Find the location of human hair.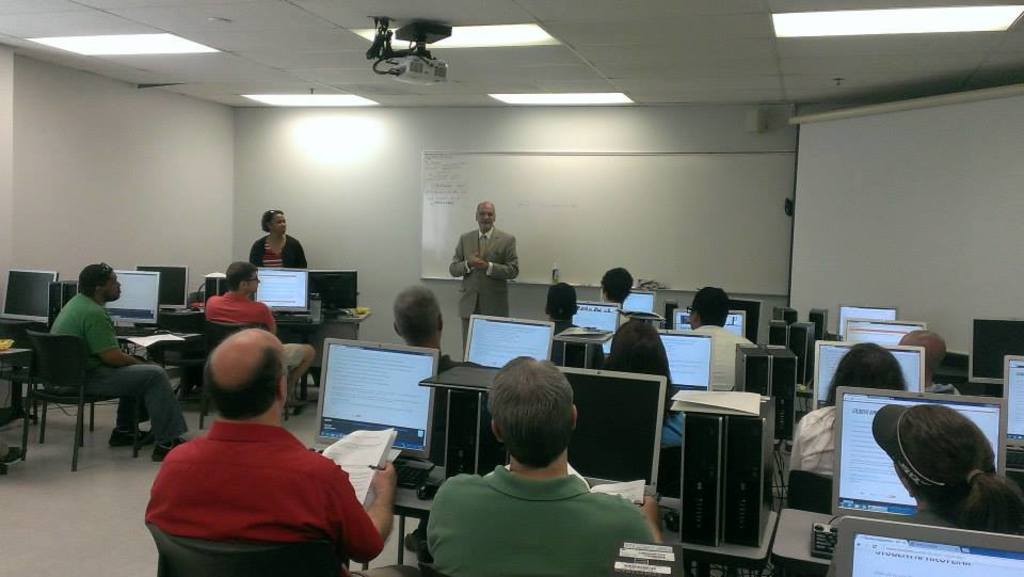
Location: (x1=828, y1=341, x2=907, y2=406).
